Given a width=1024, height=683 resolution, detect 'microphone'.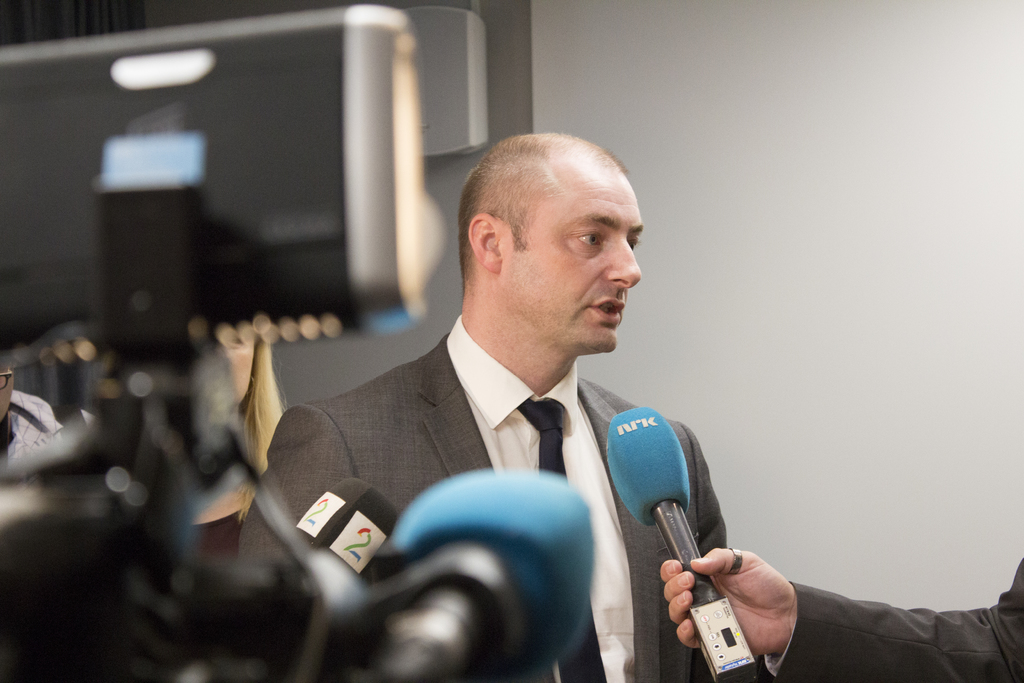
bbox=[599, 431, 761, 659].
